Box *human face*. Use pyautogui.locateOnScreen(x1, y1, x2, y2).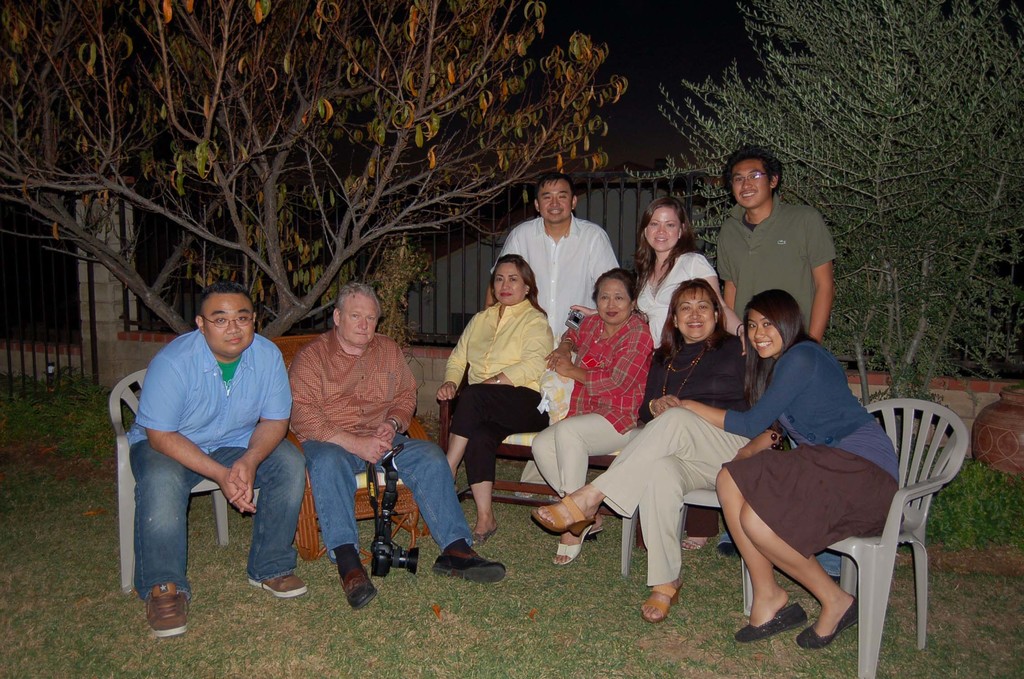
pyautogui.locateOnScreen(744, 306, 781, 358).
